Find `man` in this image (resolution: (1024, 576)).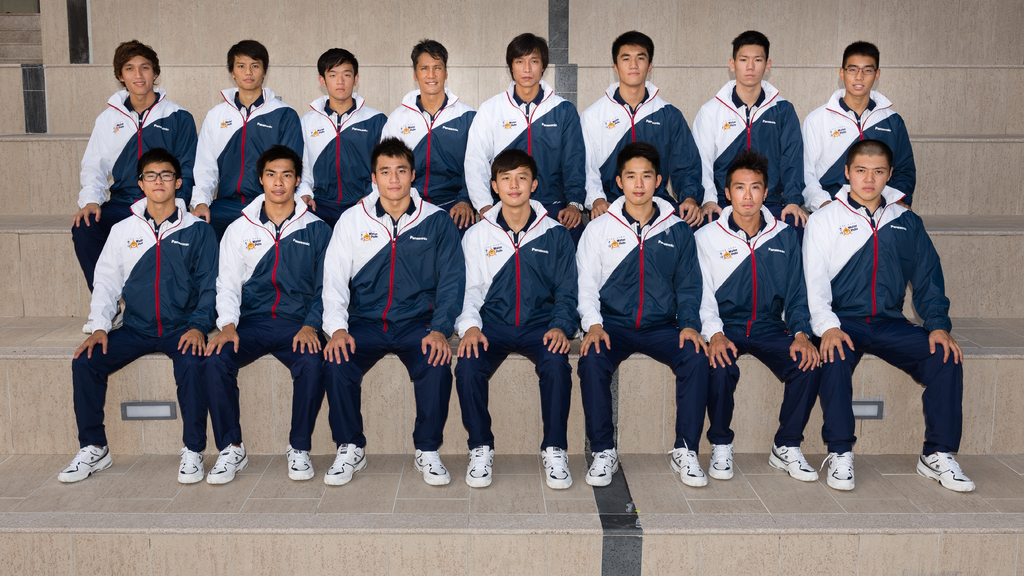
locate(799, 139, 977, 499).
